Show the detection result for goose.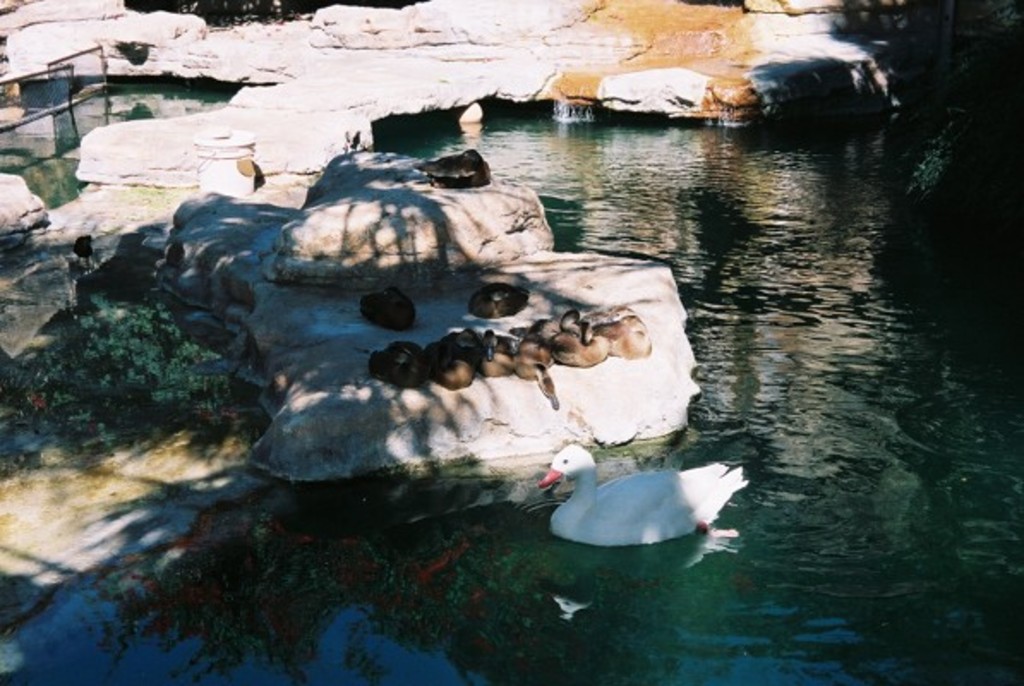
box(425, 324, 484, 391).
